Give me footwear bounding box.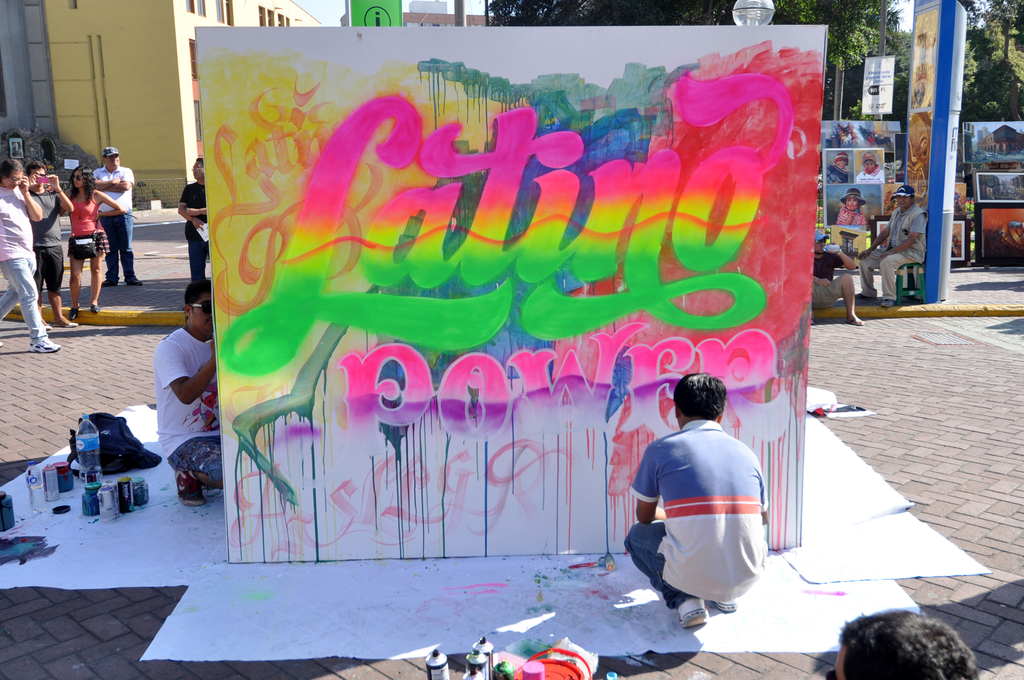
<box>714,599,734,613</box>.
